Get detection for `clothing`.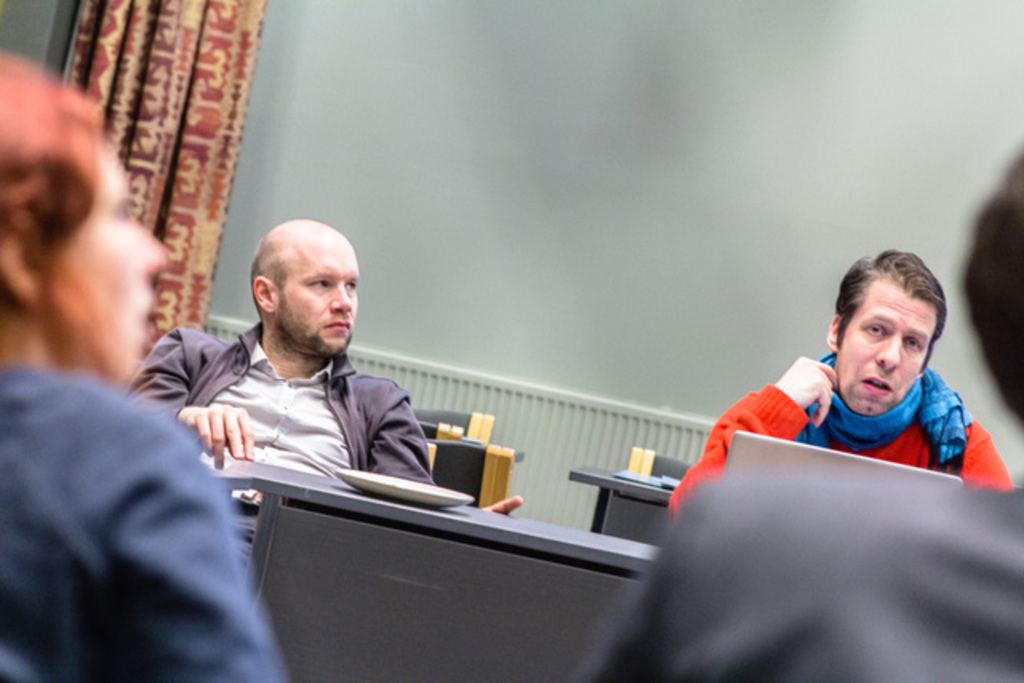
Detection: 669, 381, 1011, 518.
